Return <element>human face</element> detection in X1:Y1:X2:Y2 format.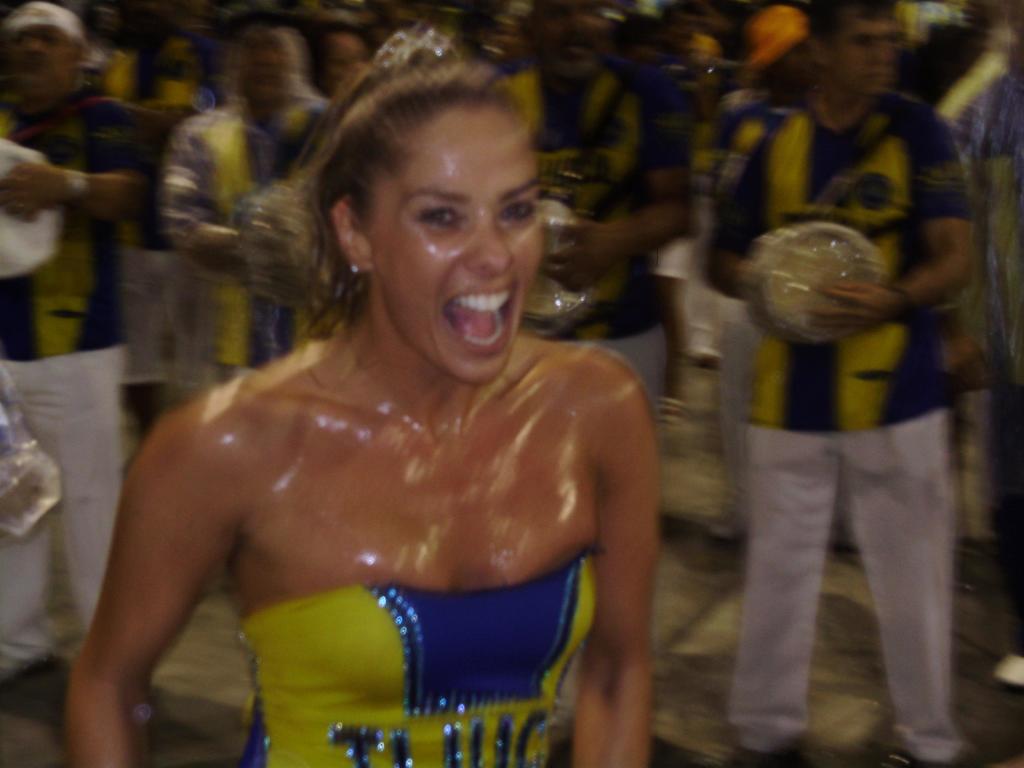
11:22:67:84.
